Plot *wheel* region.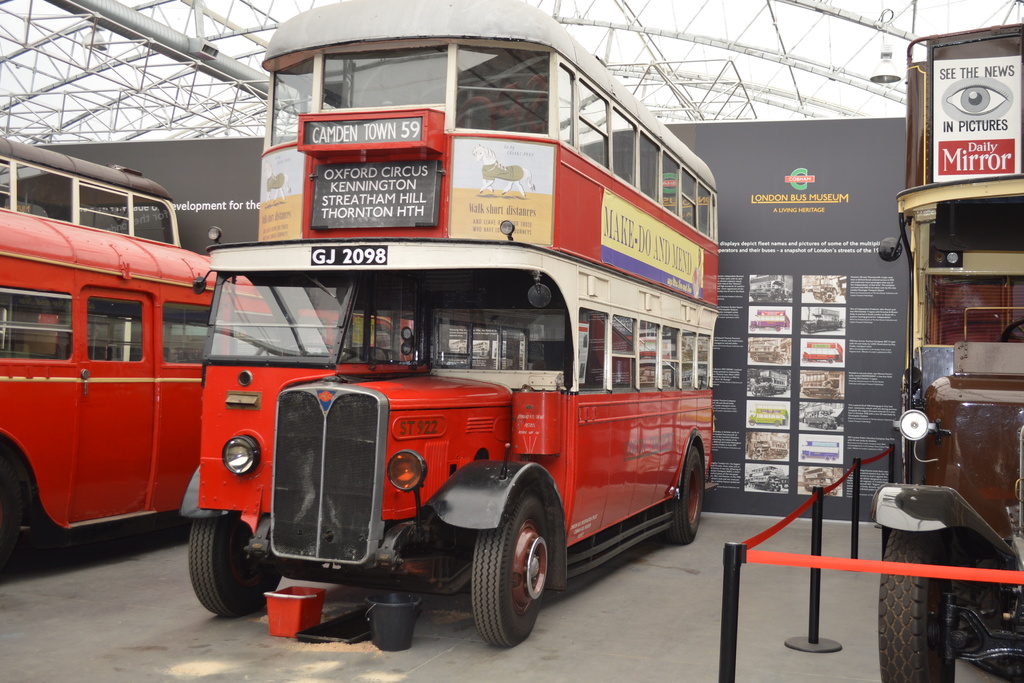
Plotted at <box>778,485,780,491</box>.
